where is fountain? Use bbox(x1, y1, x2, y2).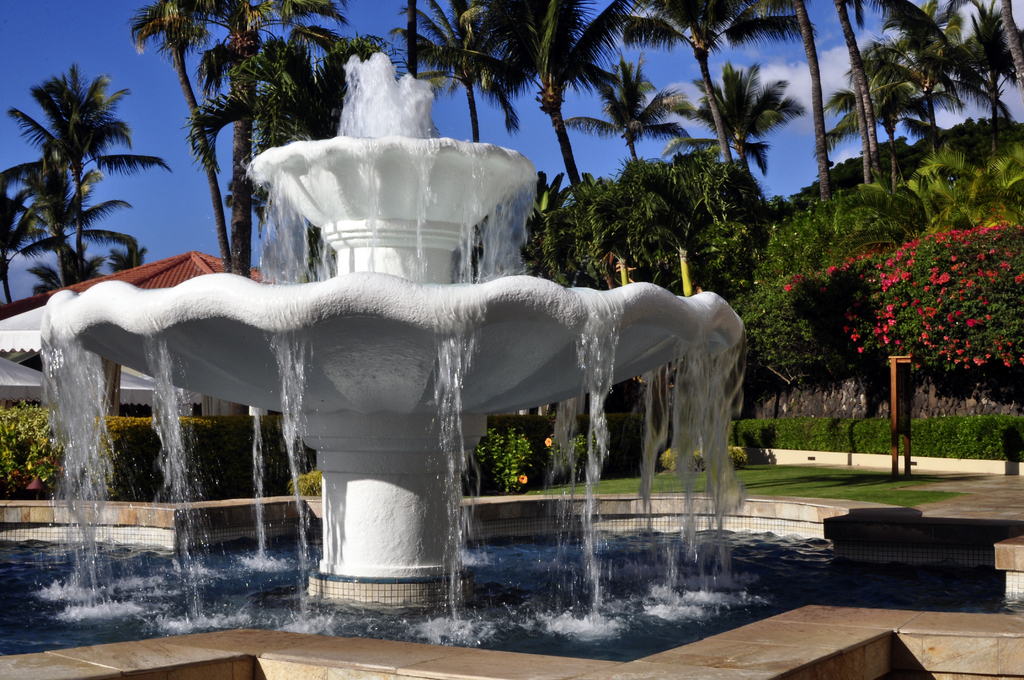
bbox(1, 64, 851, 671).
